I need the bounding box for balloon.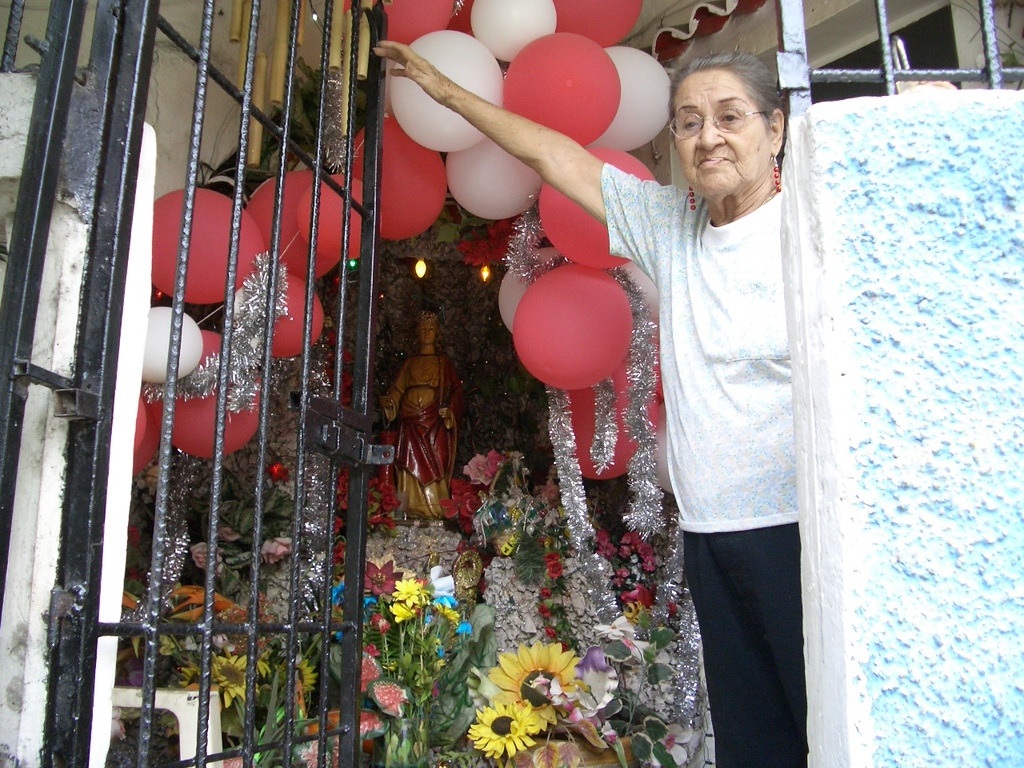
Here it is: rect(174, 330, 262, 460).
